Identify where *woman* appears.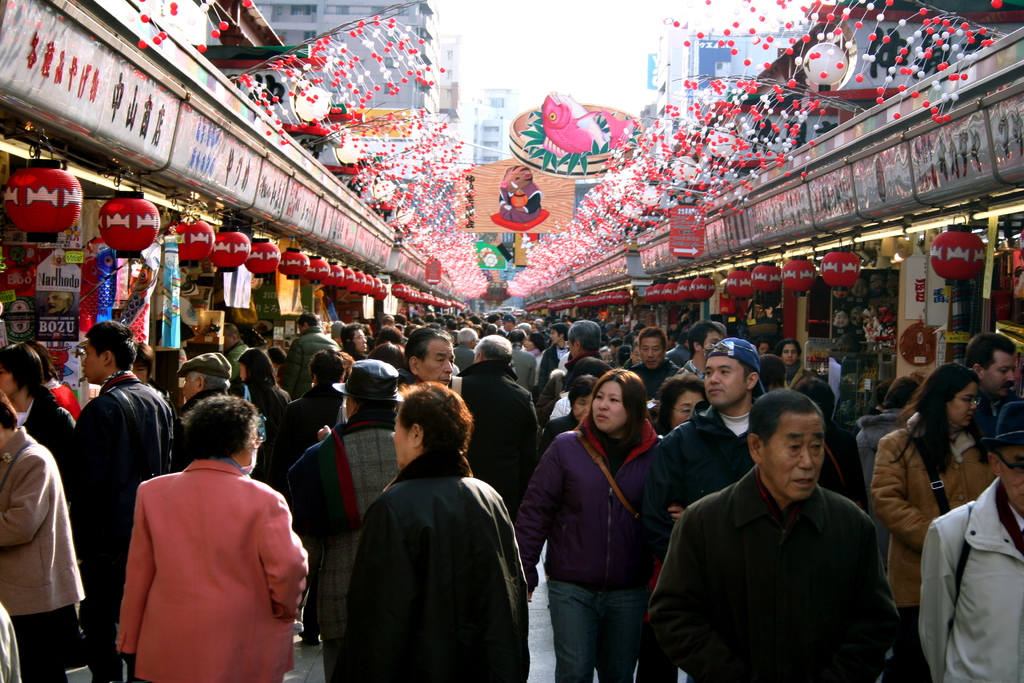
Appears at 876/339/1013/682.
